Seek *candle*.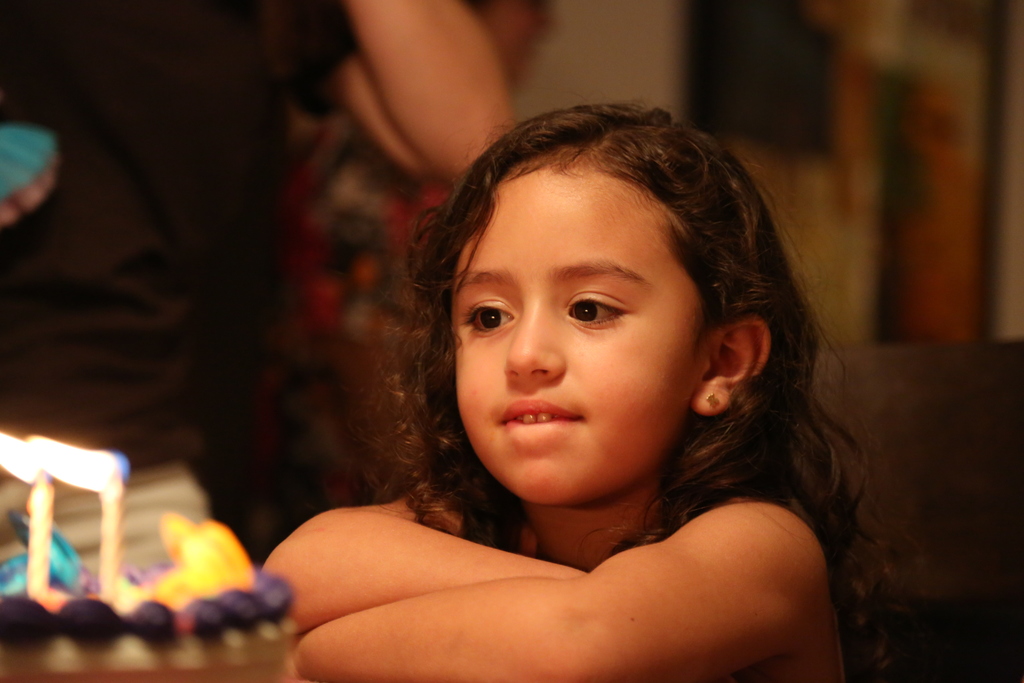
box(26, 439, 127, 593).
